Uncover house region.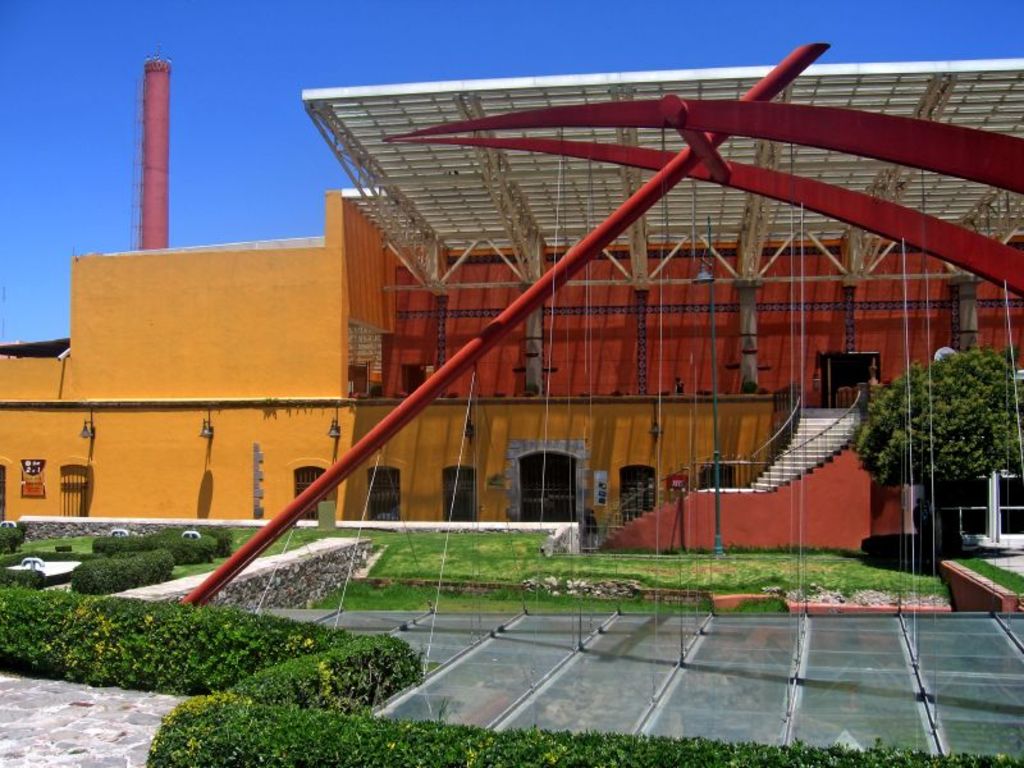
Uncovered: detection(332, 147, 598, 526).
